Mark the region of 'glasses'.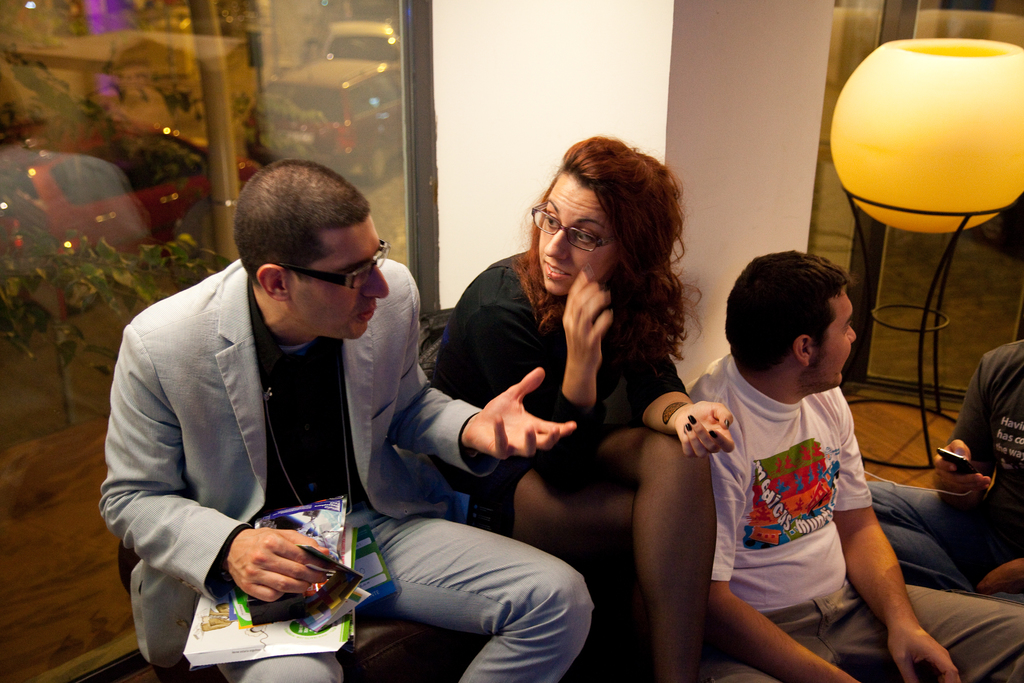
Region: l=522, t=202, r=630, b=260.
